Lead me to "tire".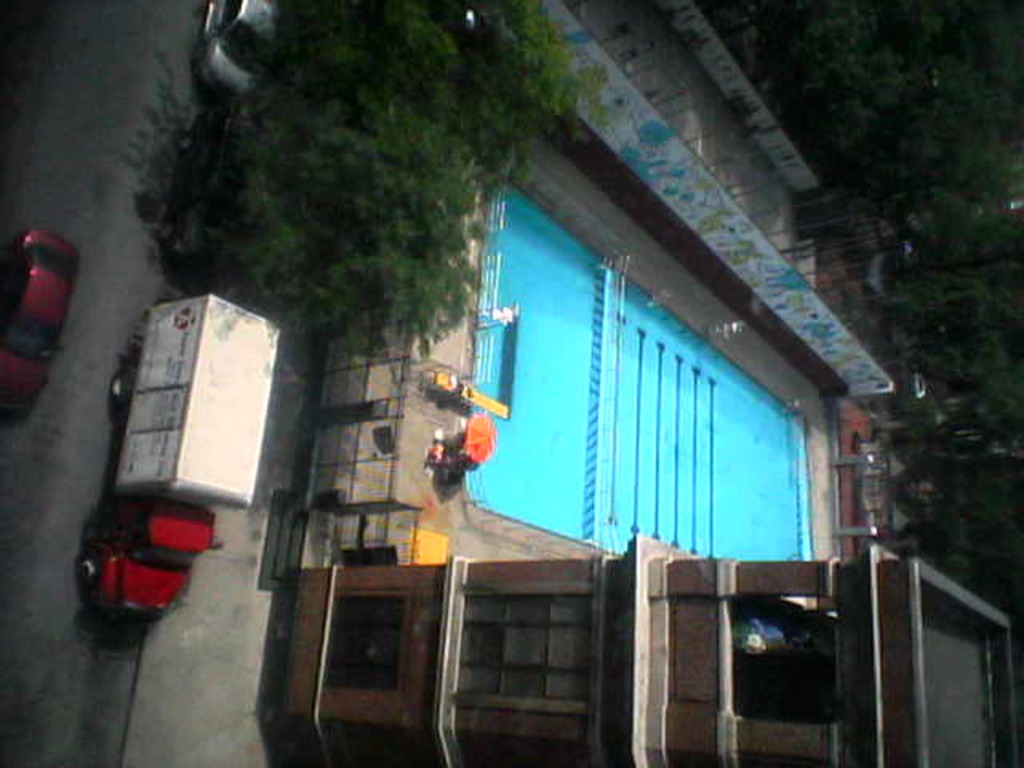
Lead to 109, 371, 122, 400.
